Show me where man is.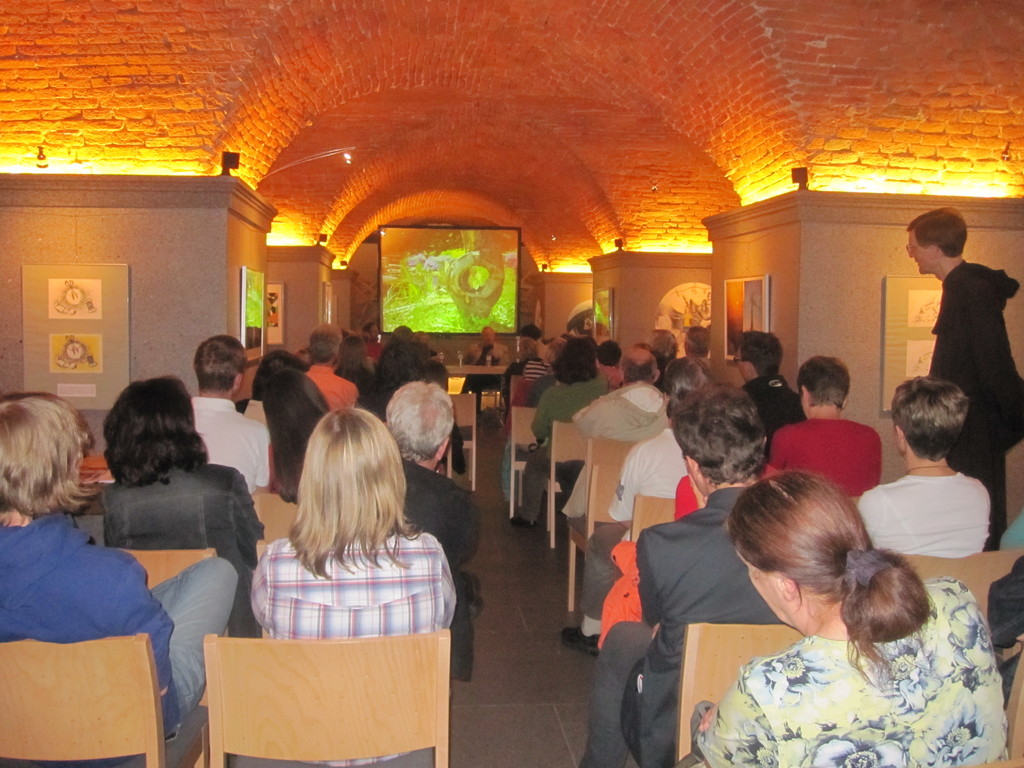
man is at (x1=556, y1=351, x2=728, y2=657).
